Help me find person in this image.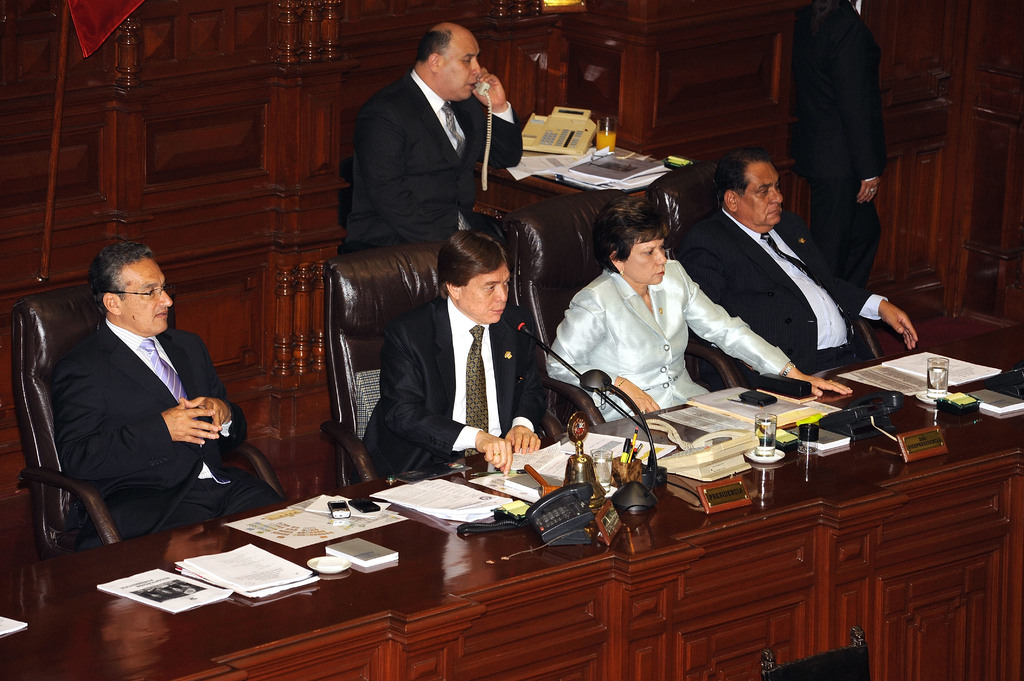
Found it: l=672, t=147, r=922, b=376.
